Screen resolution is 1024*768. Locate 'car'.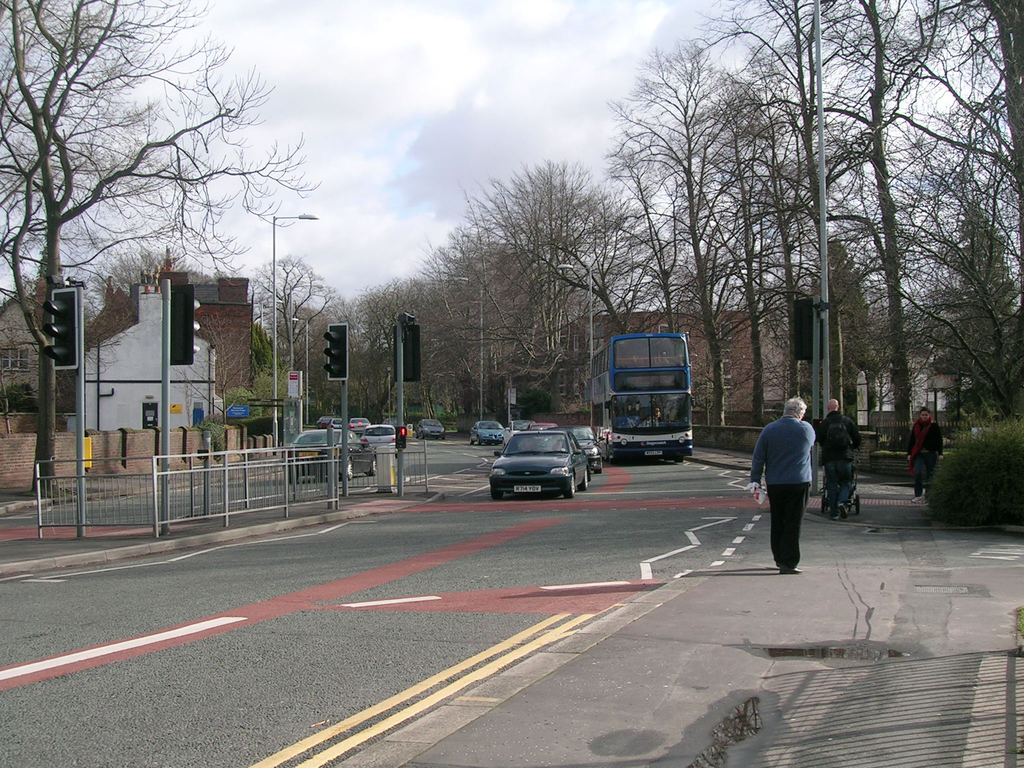
box=[491, 433, 591, 498].
